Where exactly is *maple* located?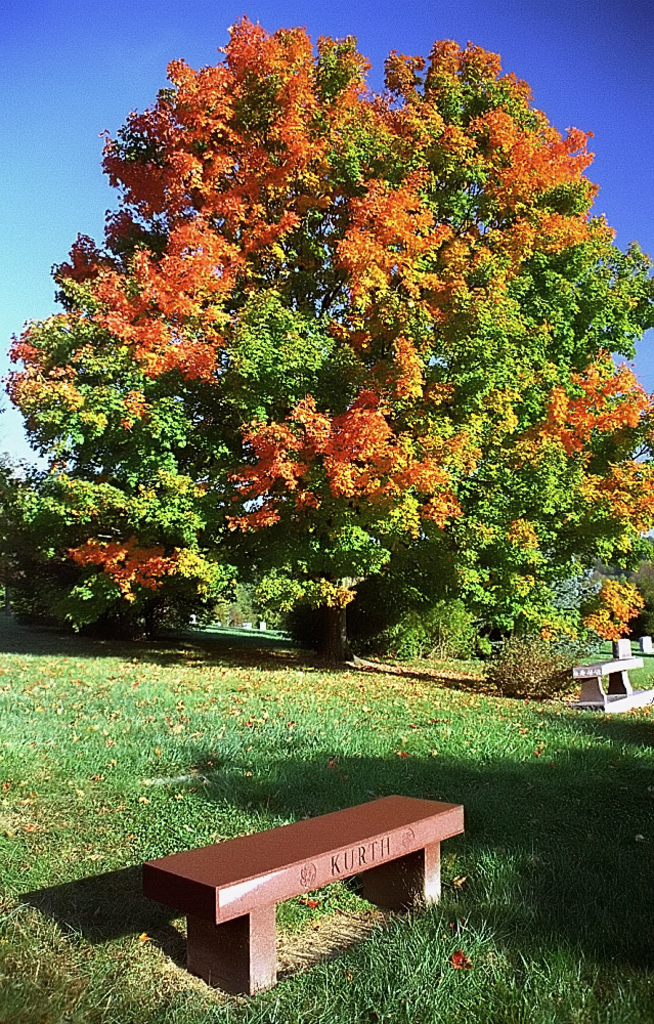
Its bounding box is pyautogui.locateOnScreen(12, 8, 653, 674).
